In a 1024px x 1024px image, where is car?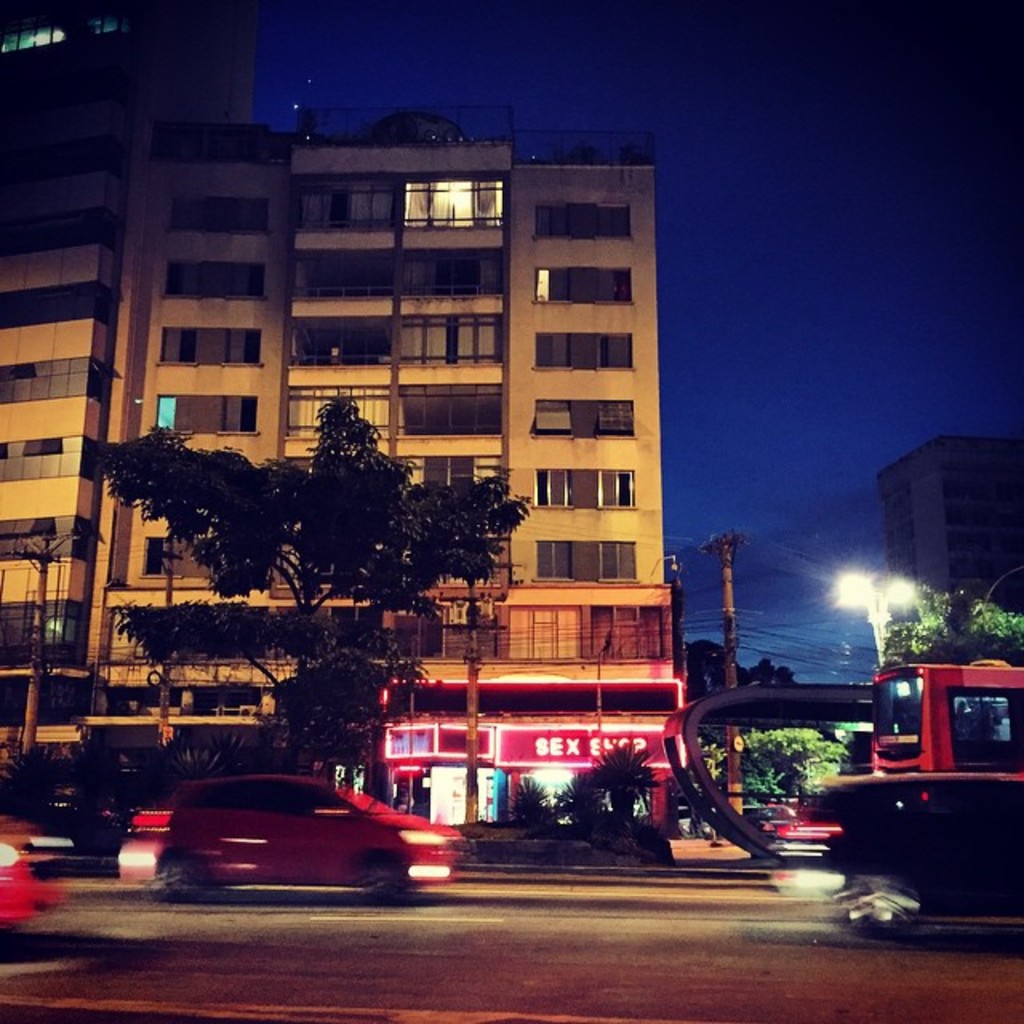
select_region(0, 806, 77, 960).
